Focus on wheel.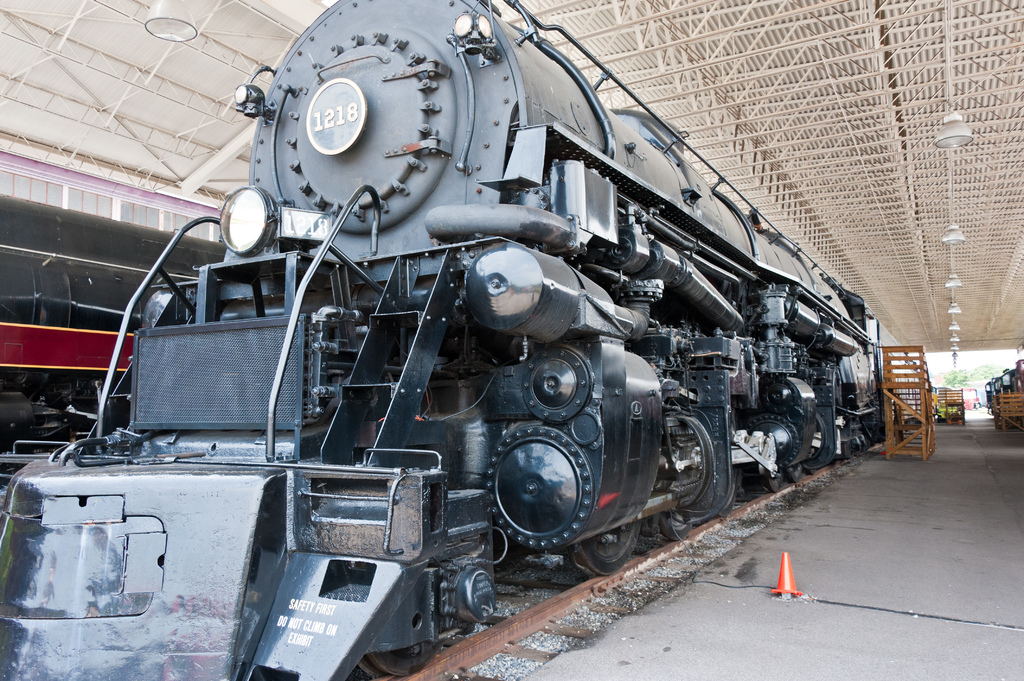
Focused at [x1=787, y1=465, x2=799, y2=480].
